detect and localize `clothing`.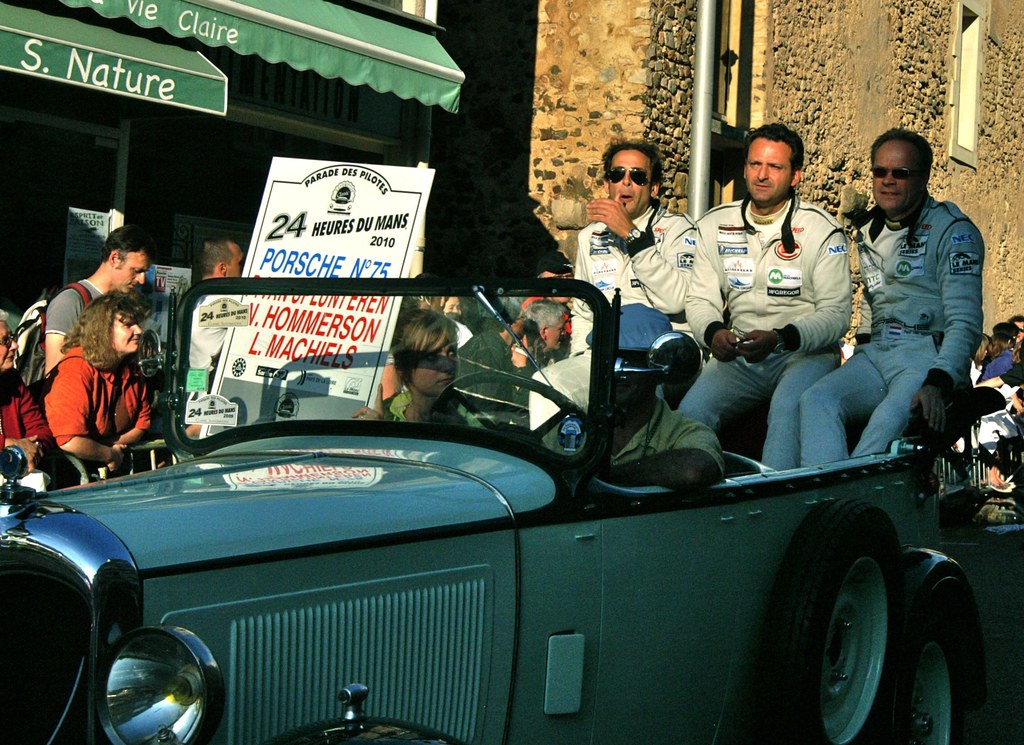
Localized at crop(38, 347, 162, 453).
